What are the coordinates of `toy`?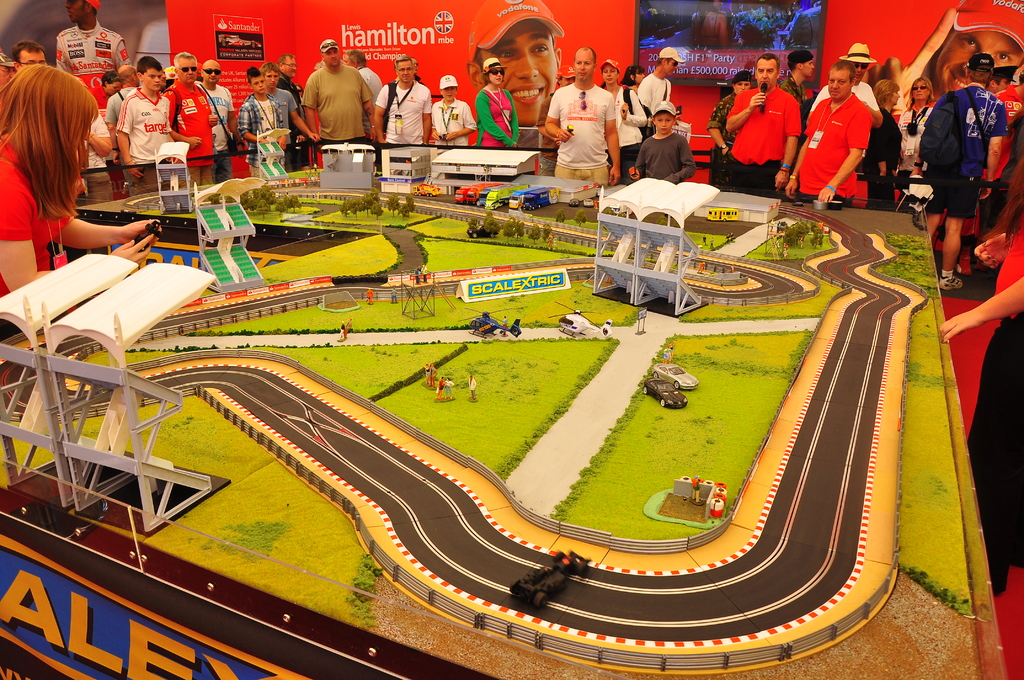
bbox=[422, 263, 429, 281].
